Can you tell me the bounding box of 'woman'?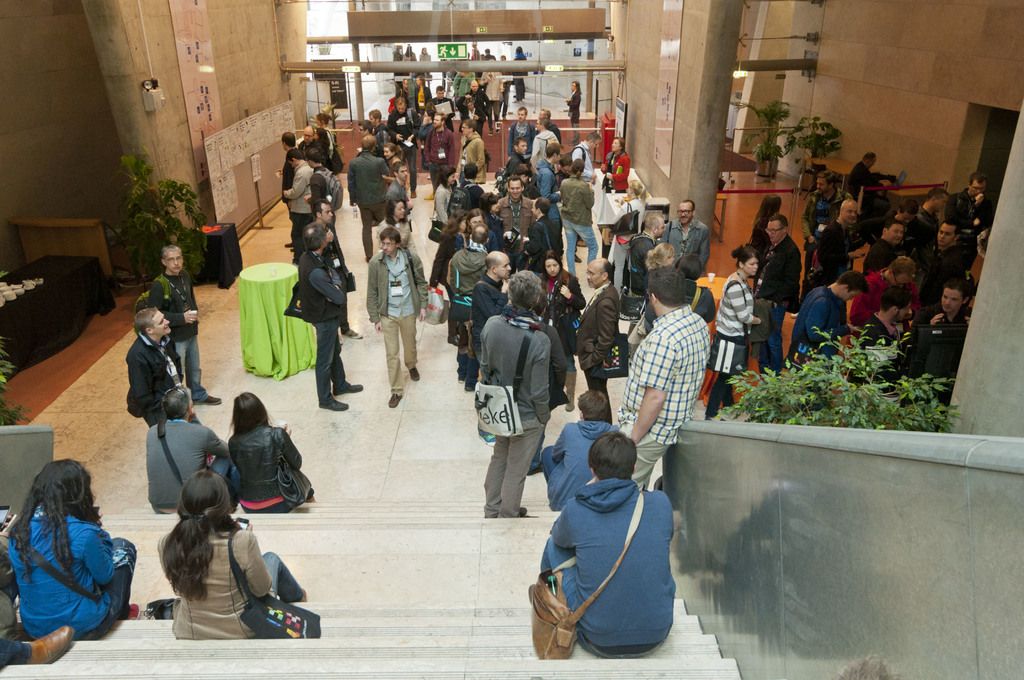
bbox=(456, 208, 499, 253).
